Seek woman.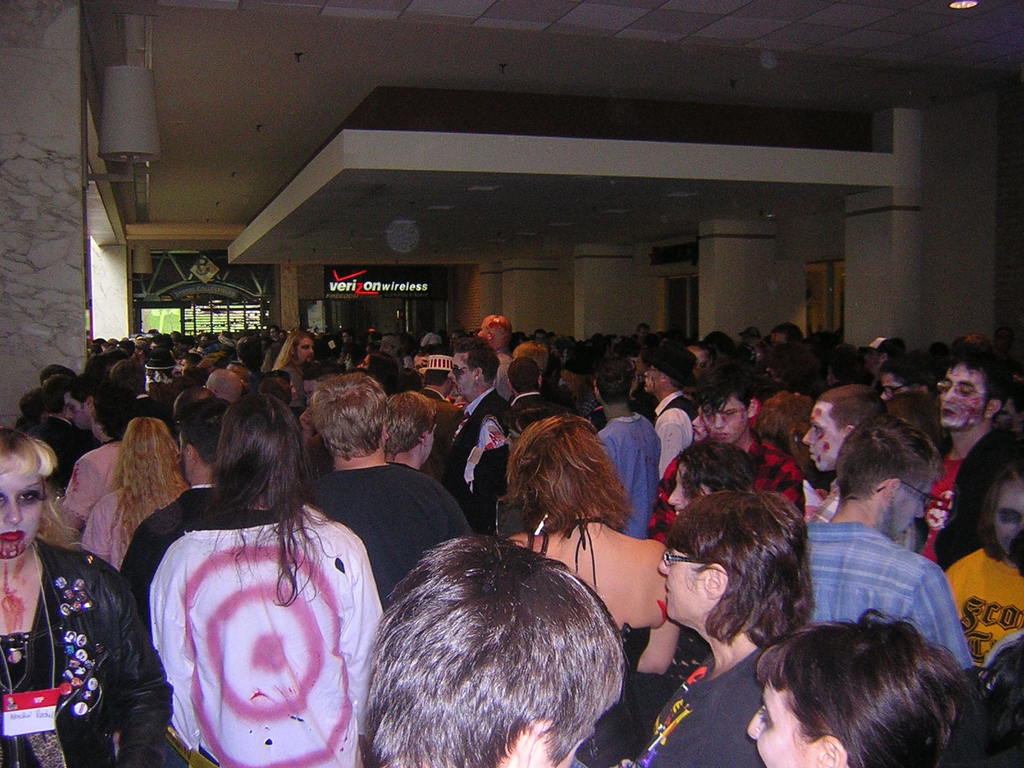
(488,410,670,686).
